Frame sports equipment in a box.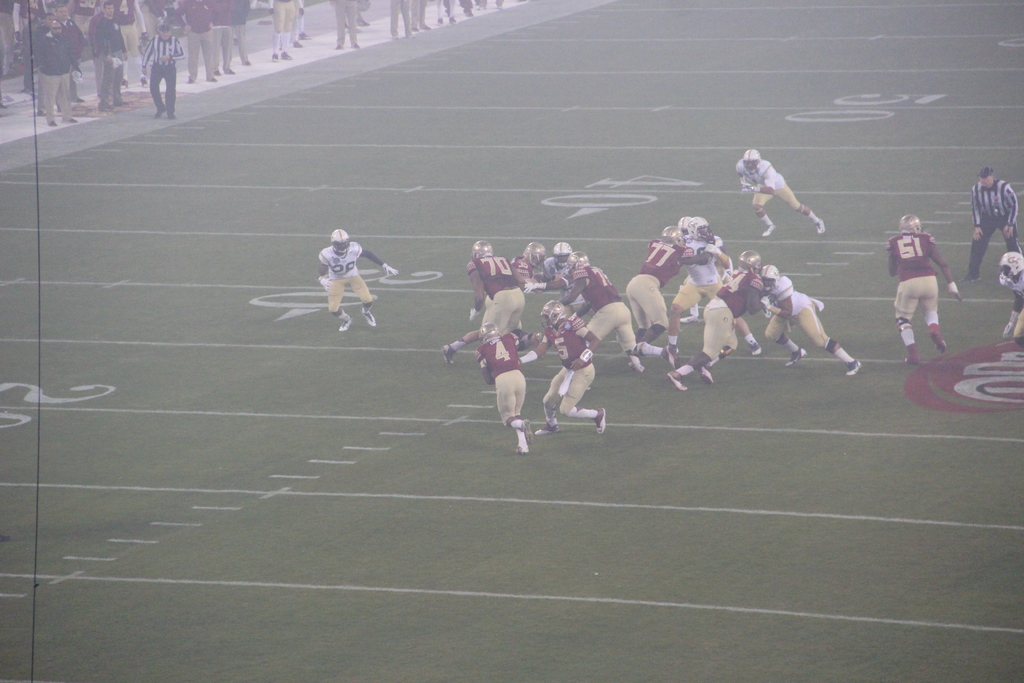
<box>899,215,920,235</box>.
